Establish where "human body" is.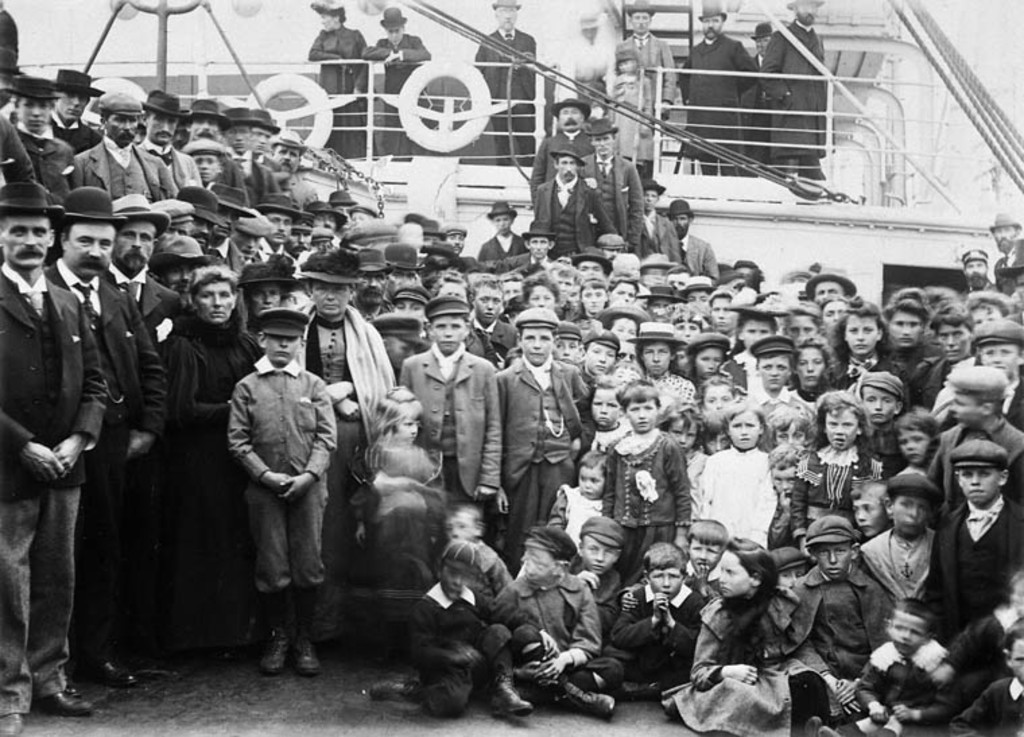
Established at [384, 317, 430, 369].
